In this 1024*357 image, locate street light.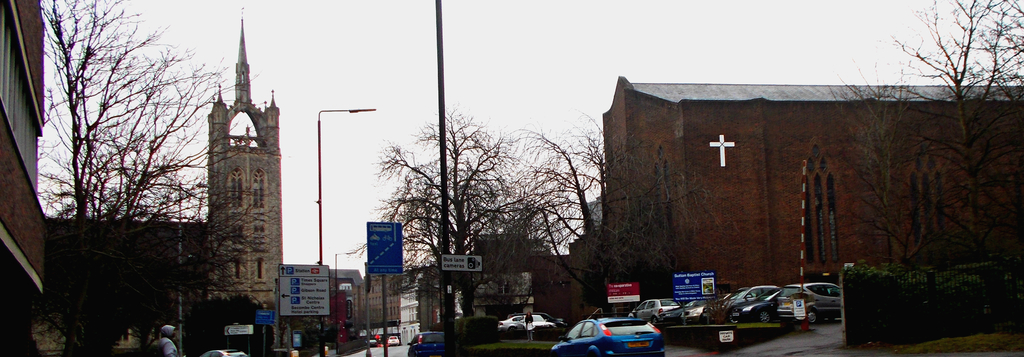
Bounding box: locate(317, 104, 374, 348).
